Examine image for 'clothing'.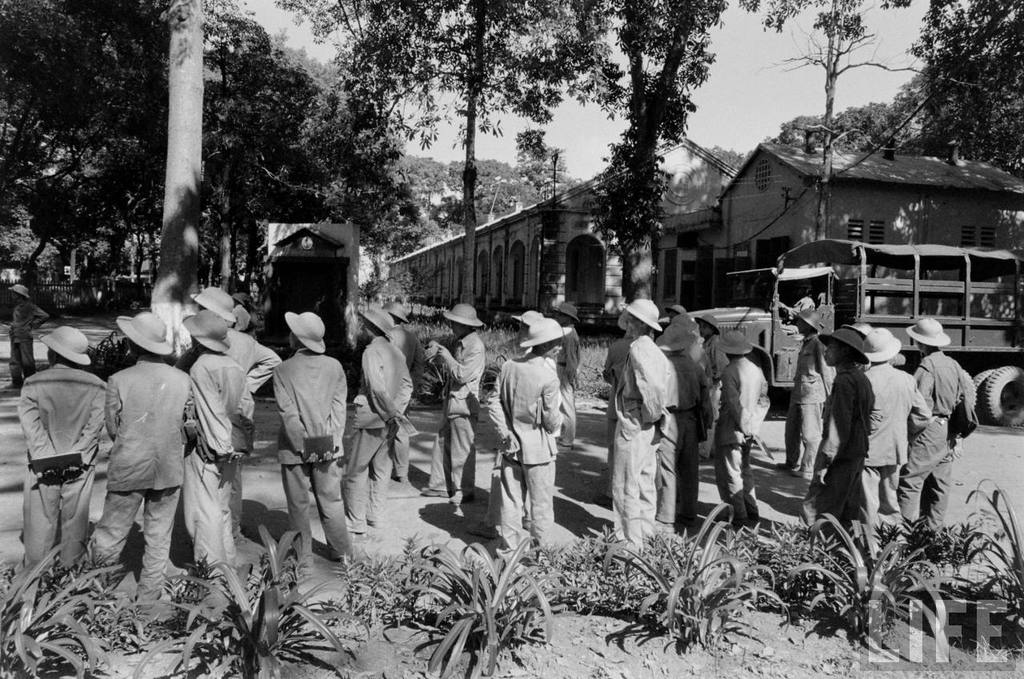
Examination result: region(609, 334, 664, 544).
